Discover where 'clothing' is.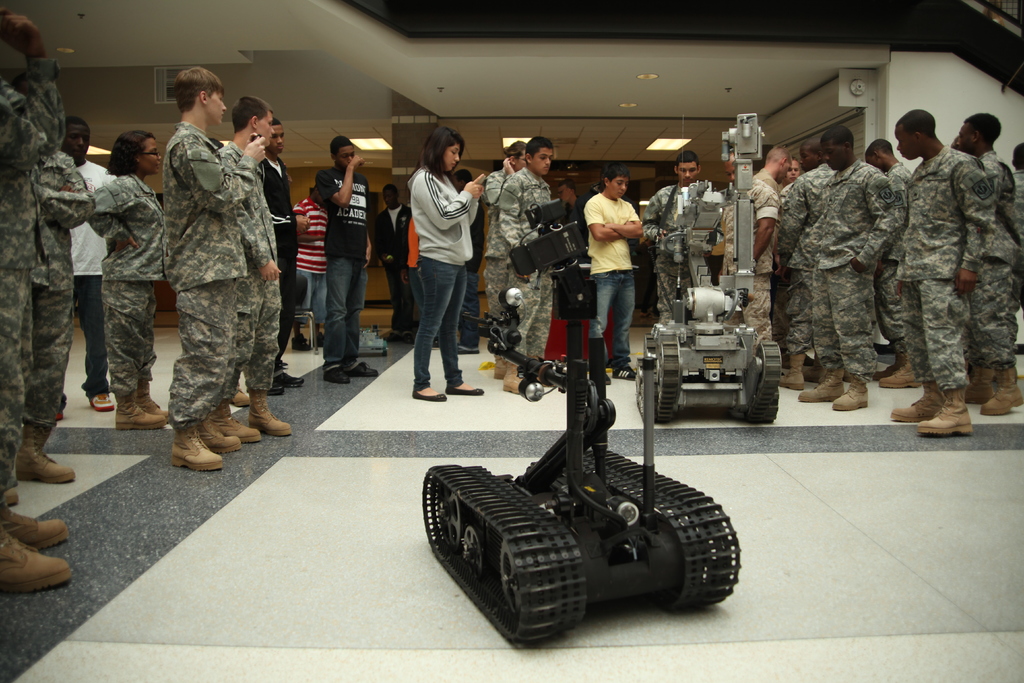
Discovered at bbox=[0, 78, 68, 526].
